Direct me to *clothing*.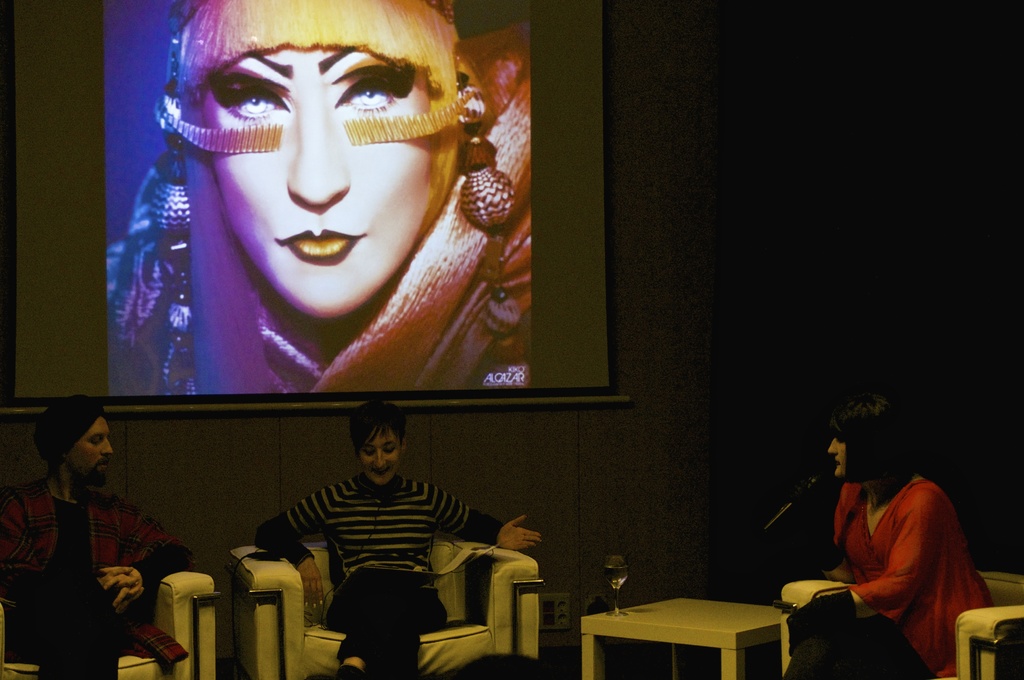
Direction: (x1=4, y1=478, x2=208, y2=679).
